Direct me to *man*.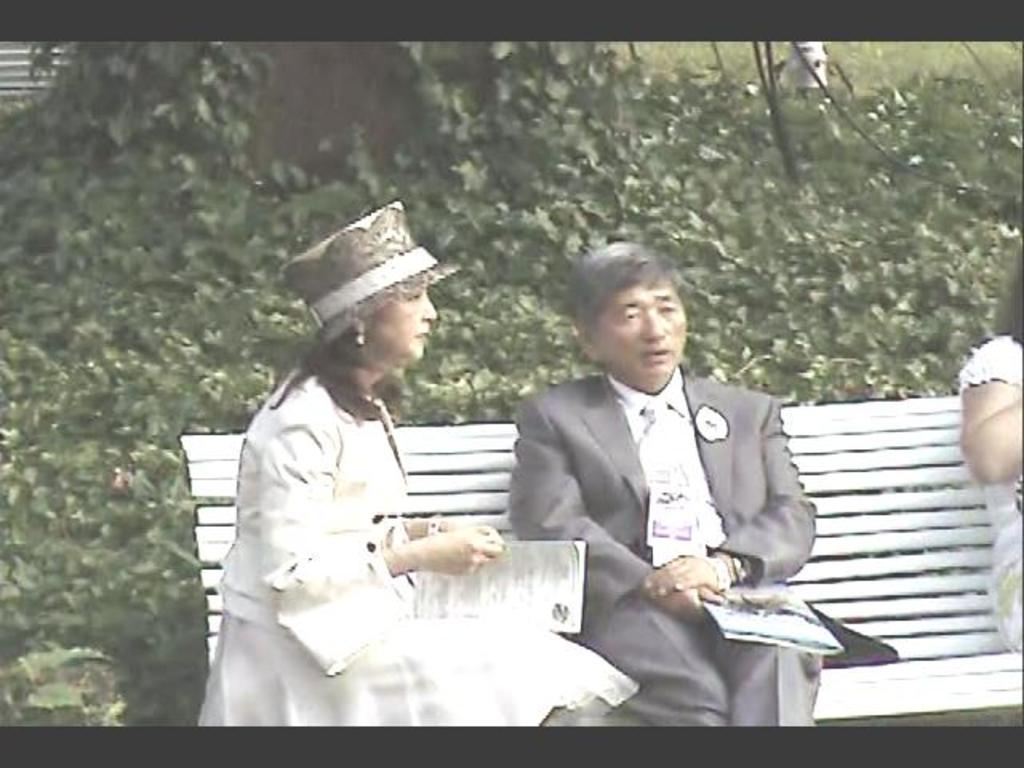
Direction: x1=480, y1=256, x2=830, y2=680.
